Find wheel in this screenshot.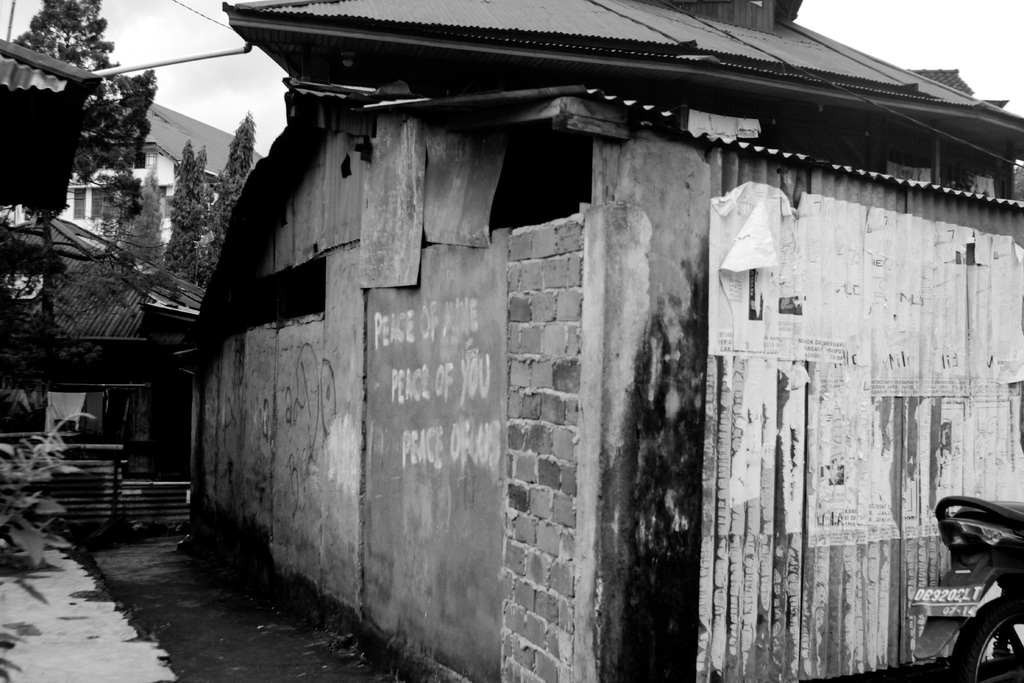
The bounding box for wheel is bbox=(953, 597, 1023, 682).
